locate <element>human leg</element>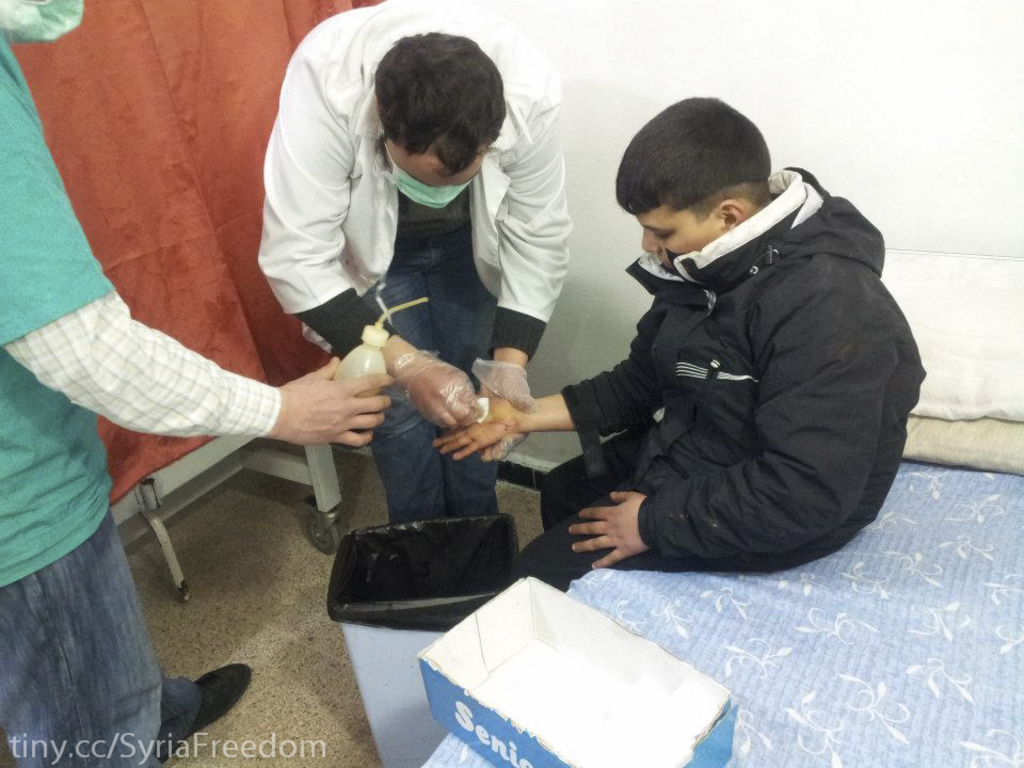
Rect(3, 515, 247, 767)
